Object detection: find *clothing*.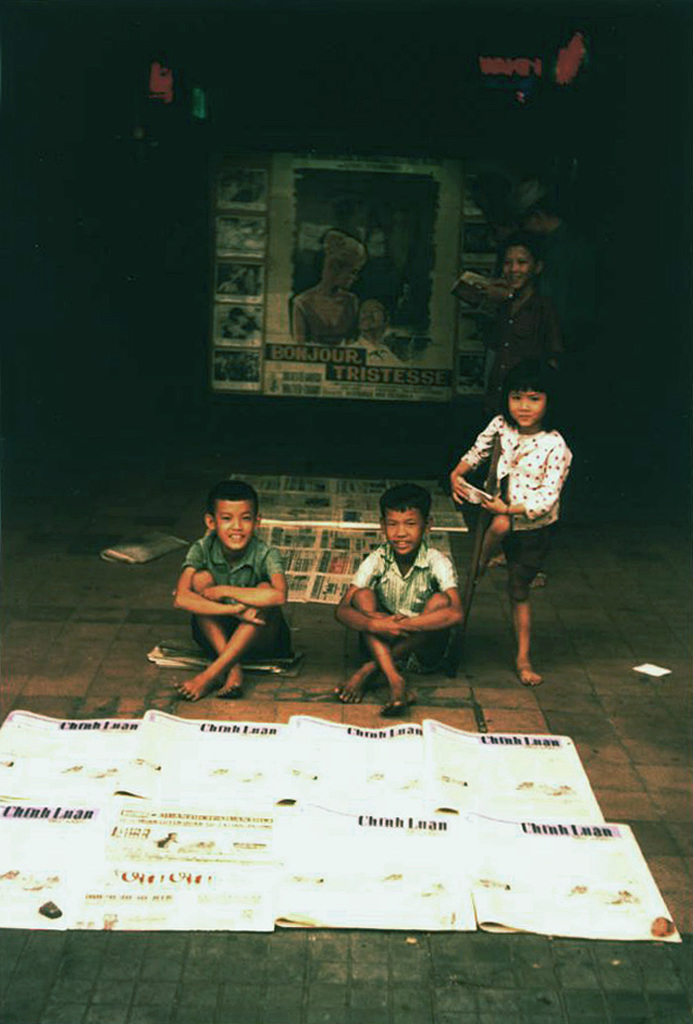
x1=492, y1=289, x2=575, y2=395.
